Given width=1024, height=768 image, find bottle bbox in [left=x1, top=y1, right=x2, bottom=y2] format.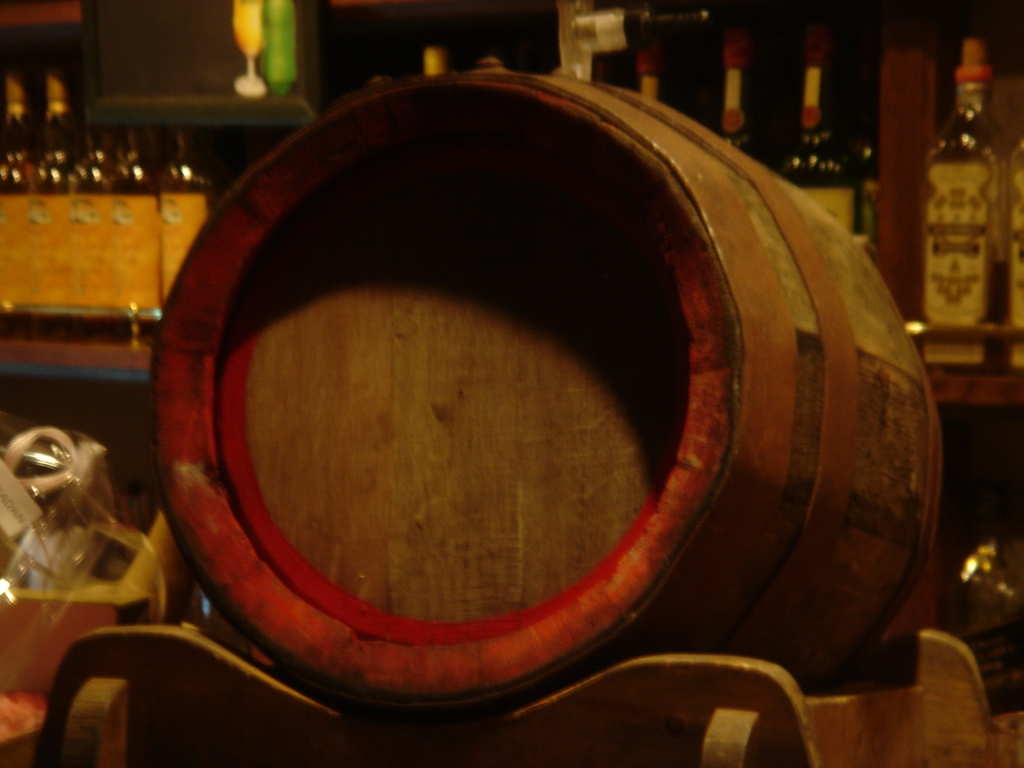
[left=713, top=24, right=770, bottom=164].
